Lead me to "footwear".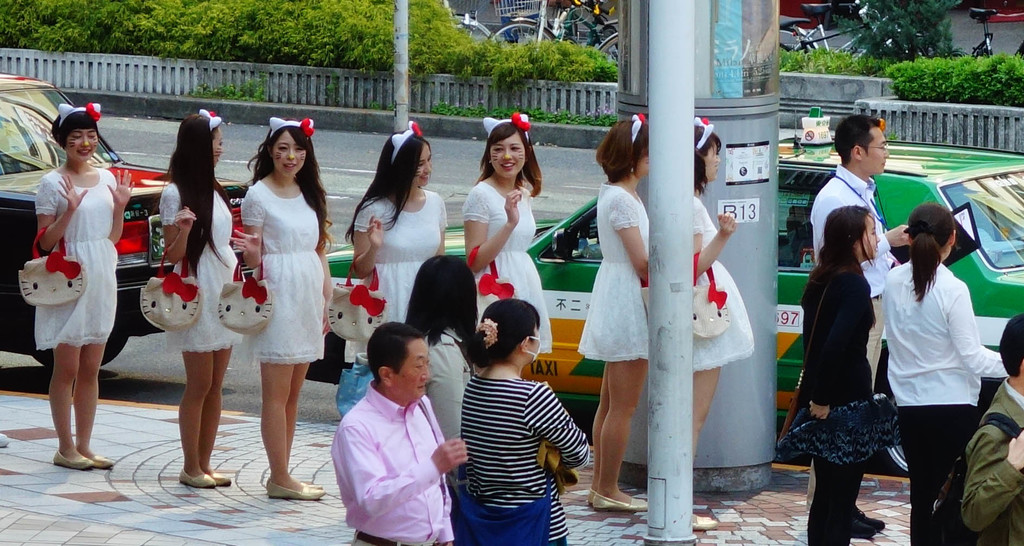
Lead to bbox=[53, 446, 86, 472].
